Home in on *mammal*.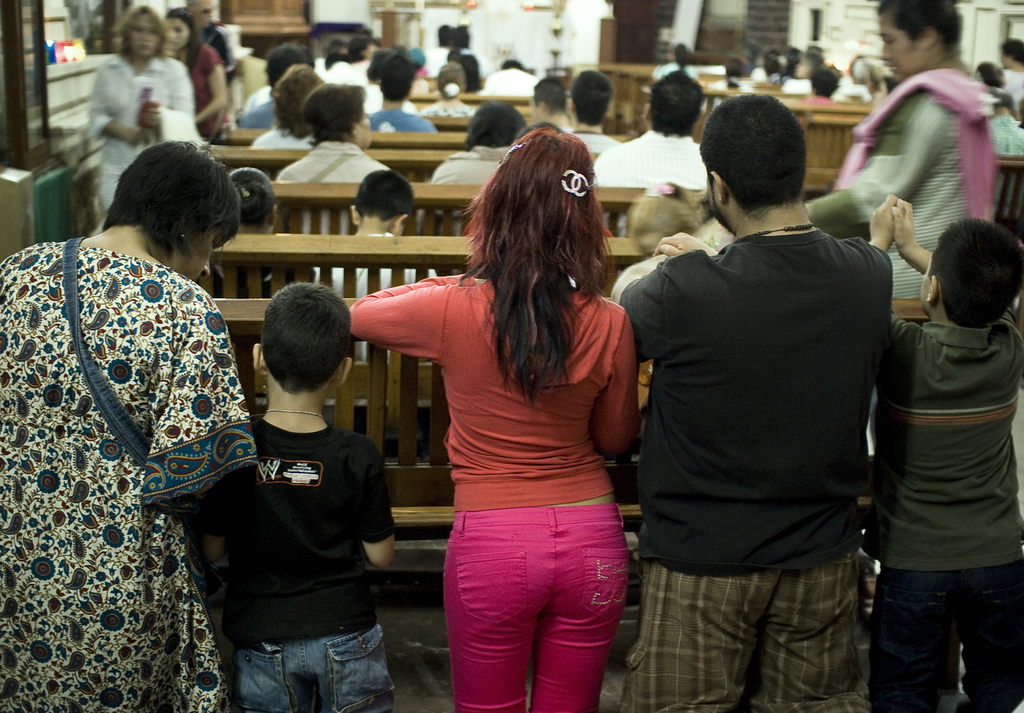
Homed in at [164, 10, 237, 131].
